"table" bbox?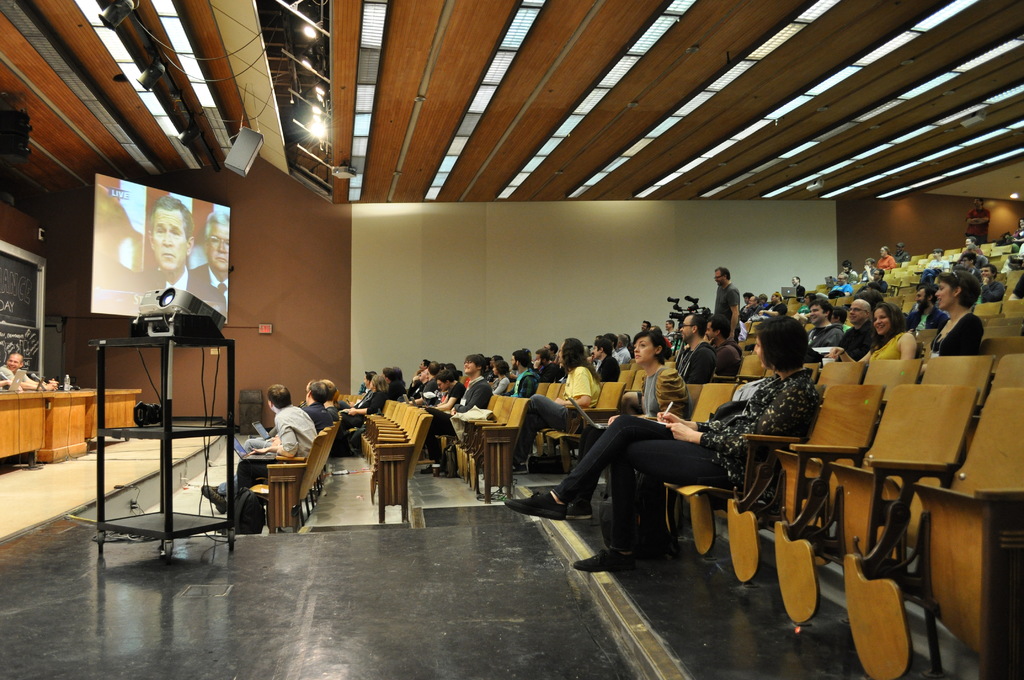
BBox(42, 387, 96, 464)
